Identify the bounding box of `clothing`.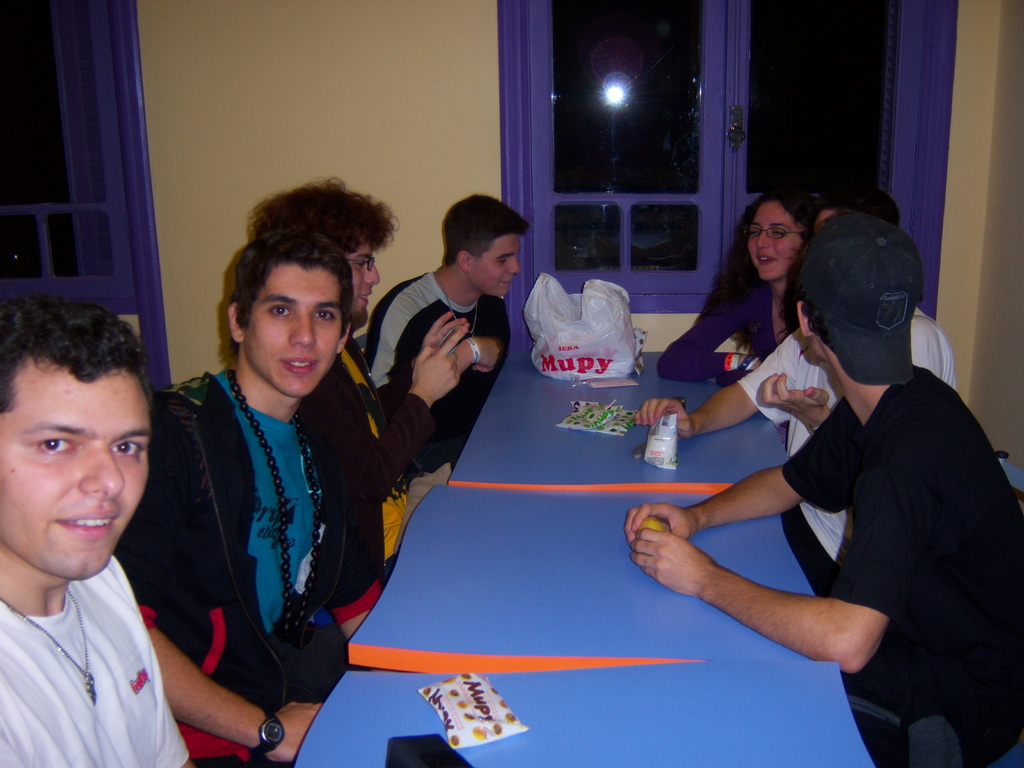
Rect(735, 305, 954, 594).
